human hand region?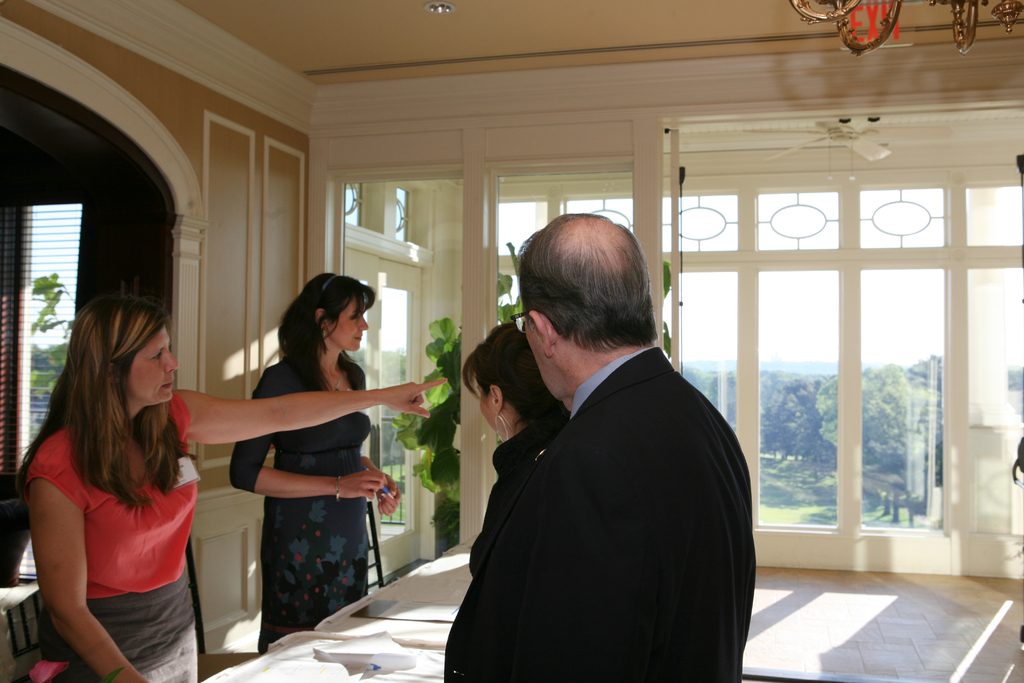
<region>338, 468, 387, 500</region>
